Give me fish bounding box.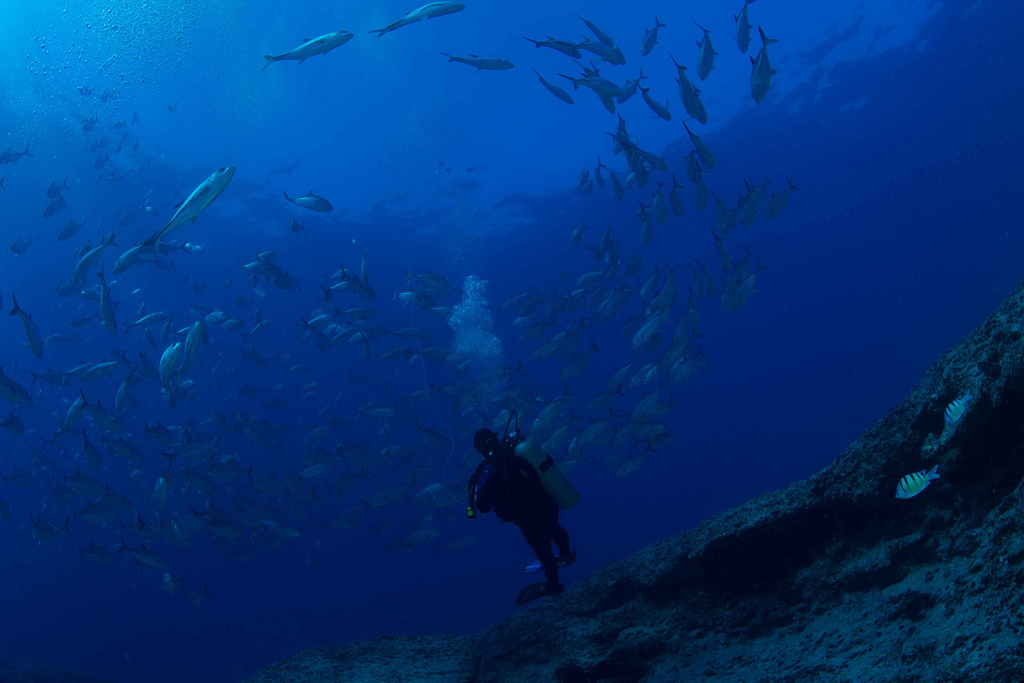
[left=119, top=144, right=243, bottom=270].
